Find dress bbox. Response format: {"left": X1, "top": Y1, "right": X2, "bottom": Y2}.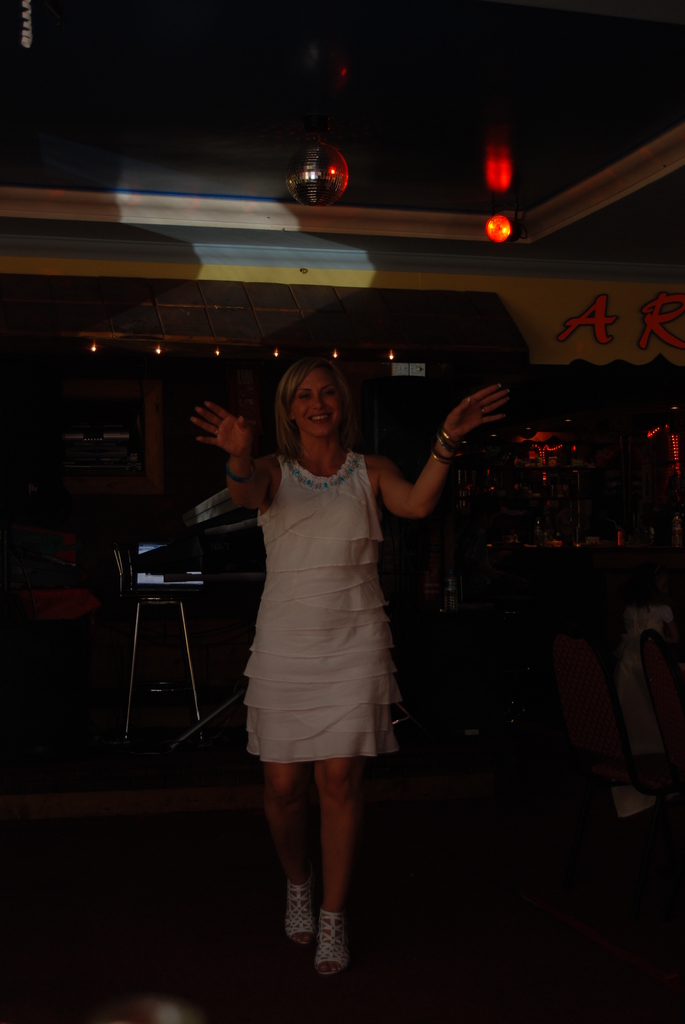
{"left": 239, "top": 454, "right": 423, "bottom": 764}.
